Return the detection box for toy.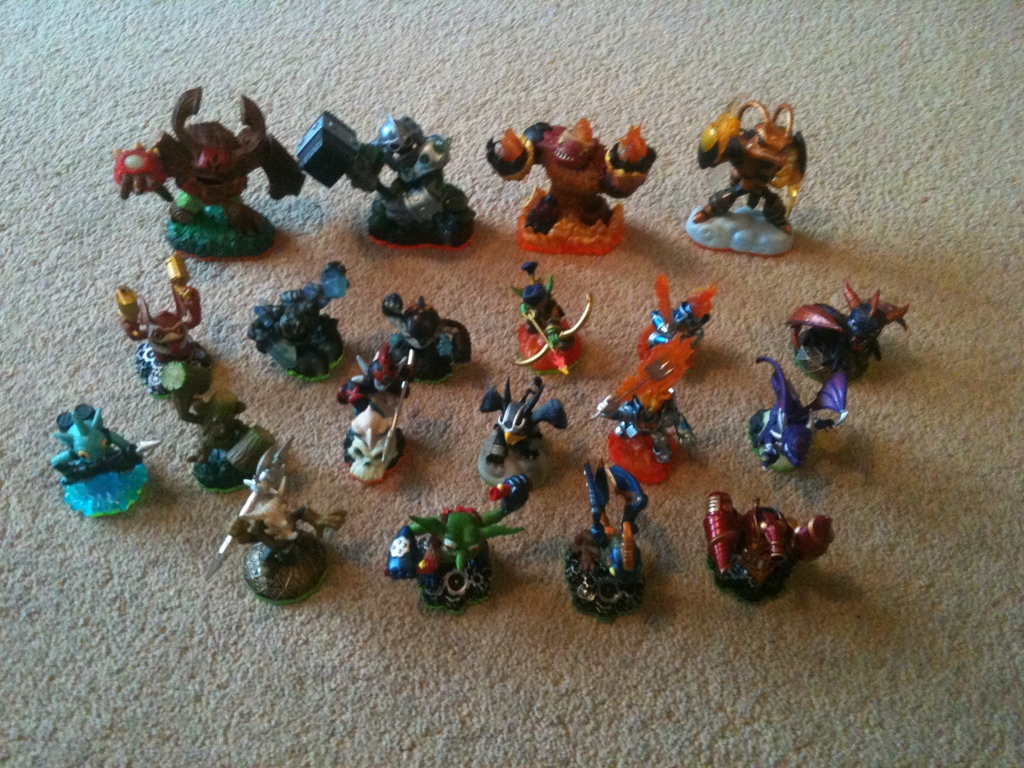
x1=116, y1=254, x2=214, y2=414.
